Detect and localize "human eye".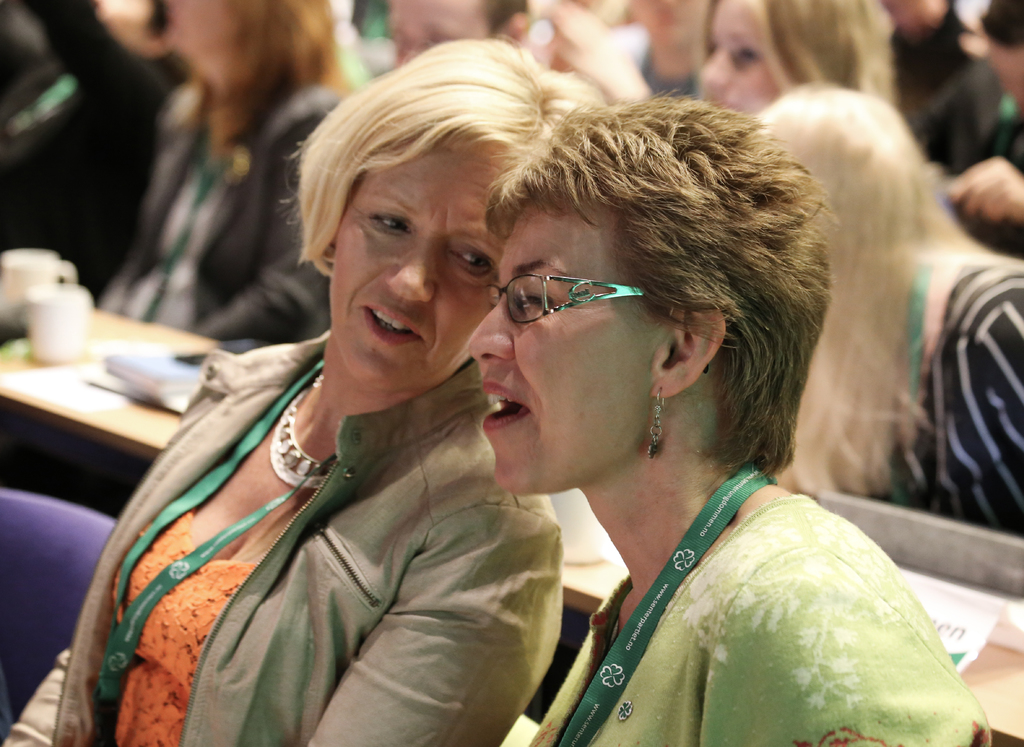
Localized at <box>369,216,416,236</box>.
